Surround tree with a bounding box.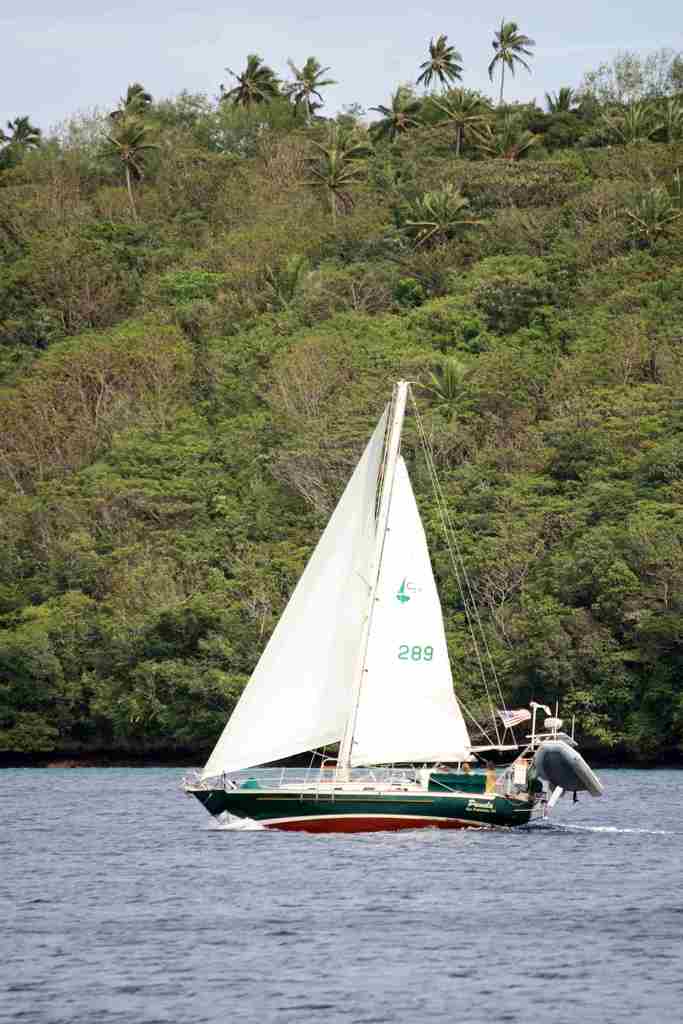
box(403, 169, 483, 253).
